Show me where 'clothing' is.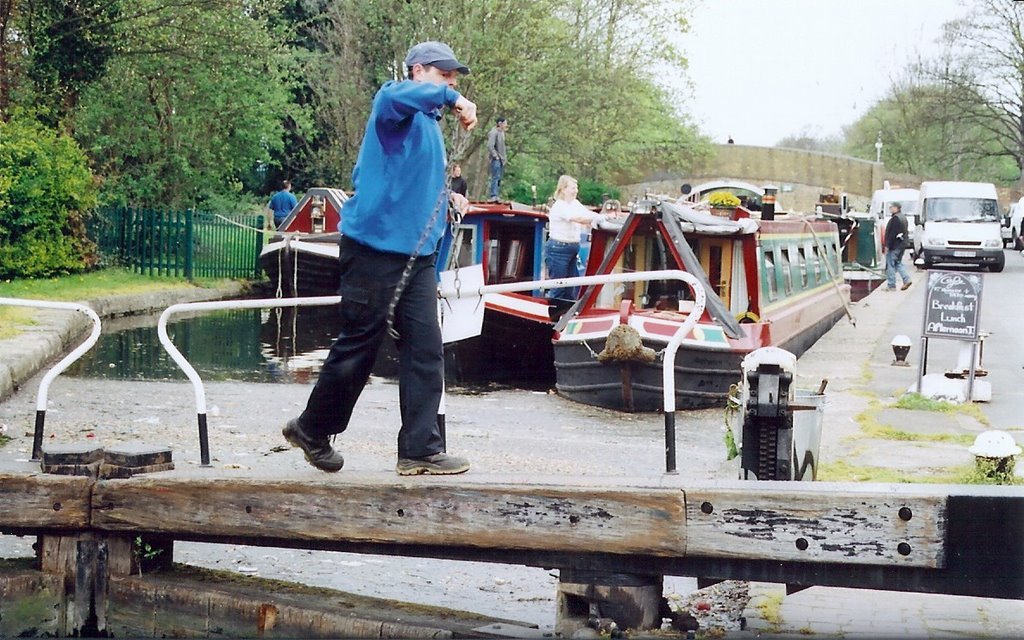
'clothing' is at bbox=[486, 124, 505, 190].
